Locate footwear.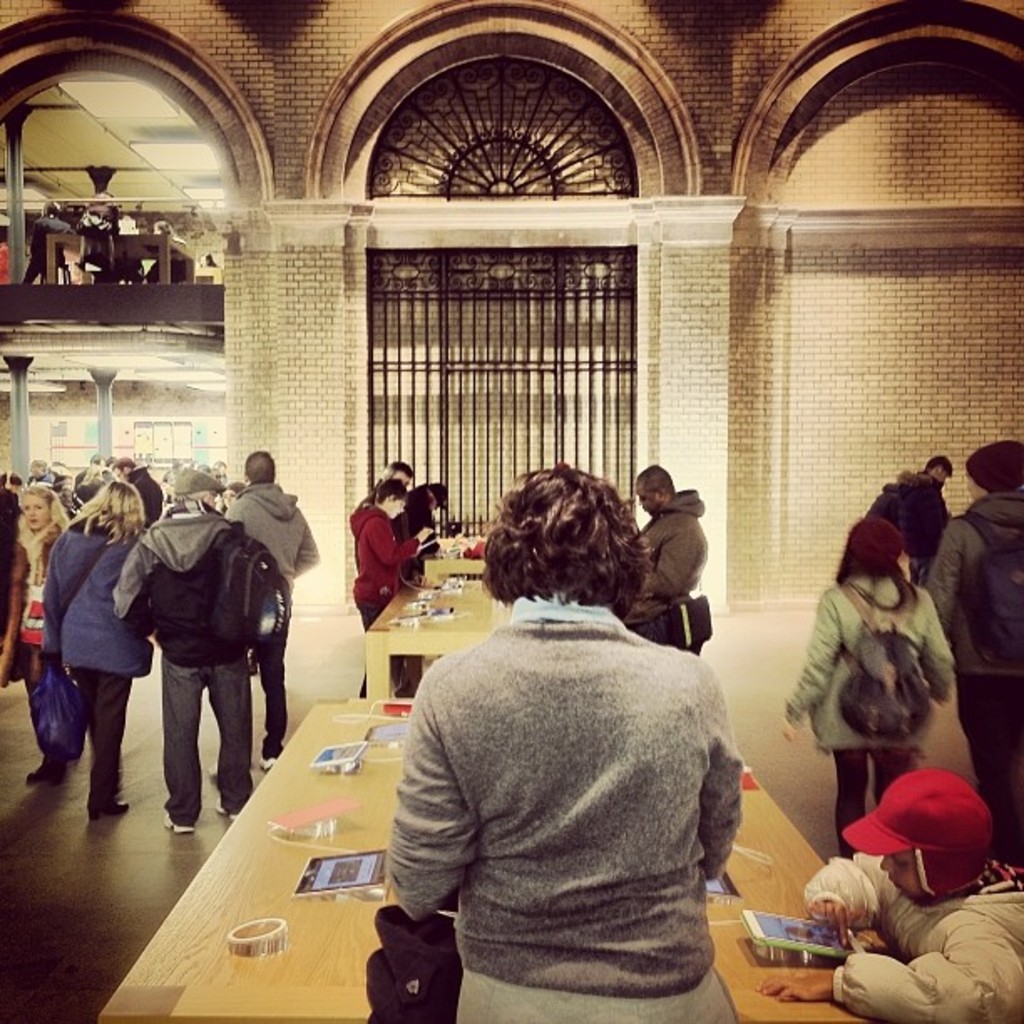
Bounding box: (left=161, top=812, right=194, bottom=837).
